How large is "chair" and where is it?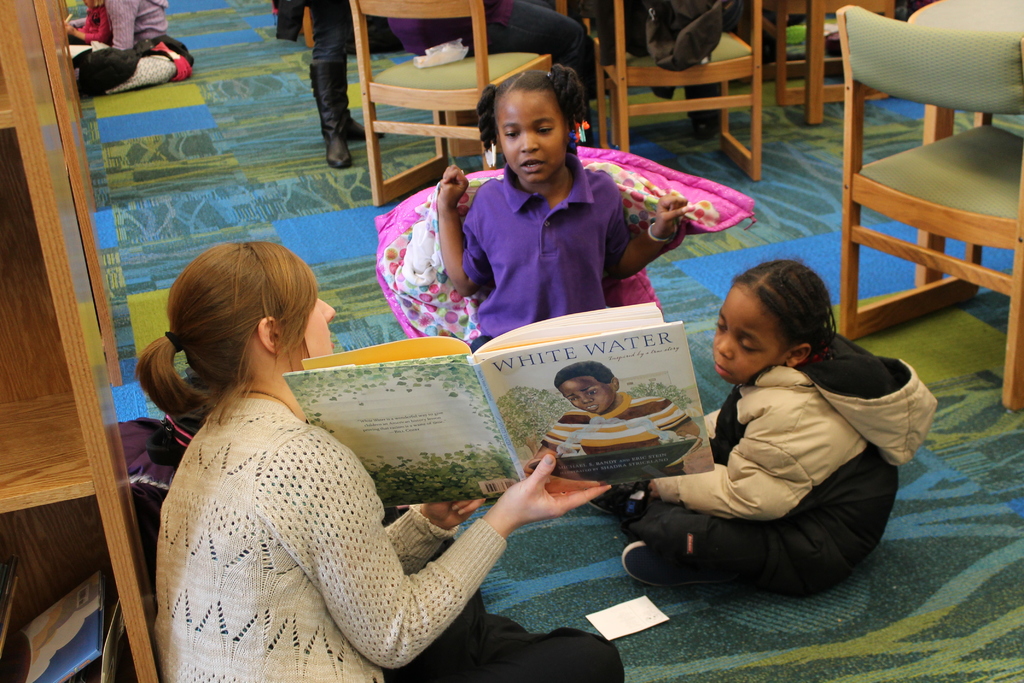
Bounding box: region(604, 0, 769, 193).
